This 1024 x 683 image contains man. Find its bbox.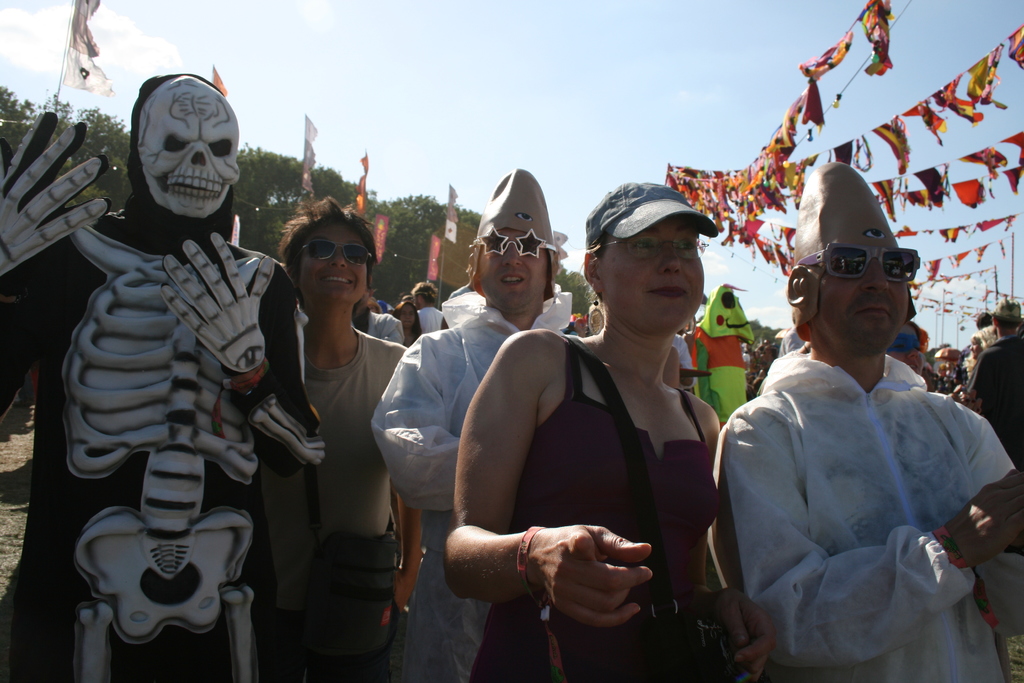
left=0, top=67, right=329, bottom=682.
